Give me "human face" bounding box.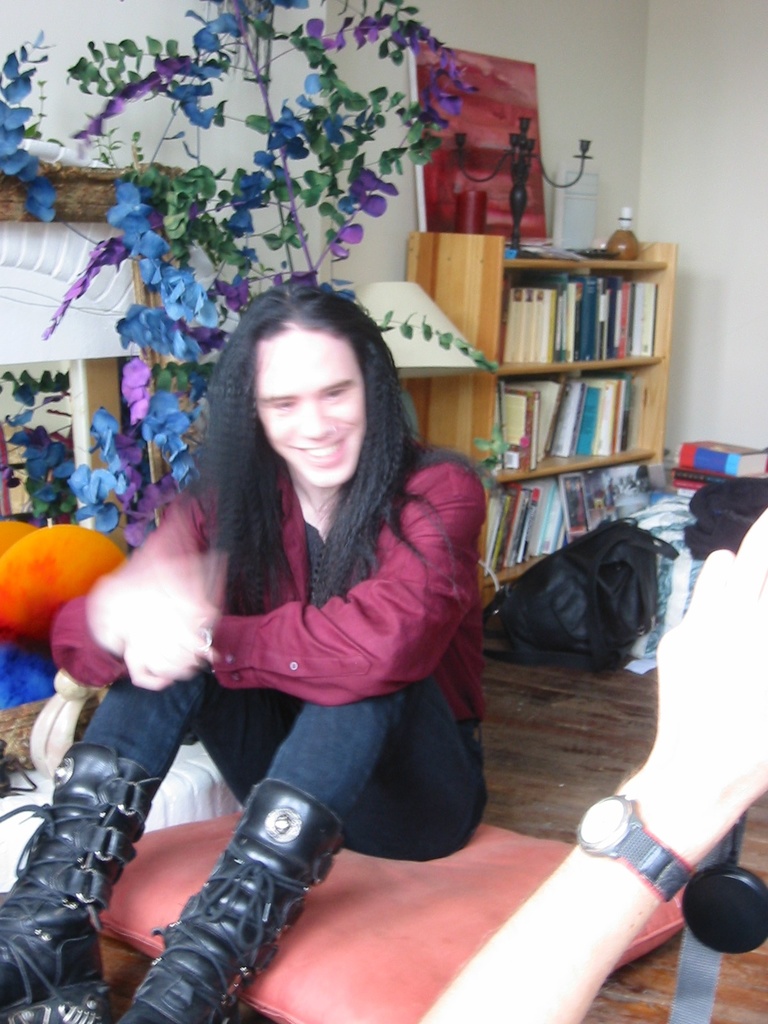
box(255, 330, 368, 490).
